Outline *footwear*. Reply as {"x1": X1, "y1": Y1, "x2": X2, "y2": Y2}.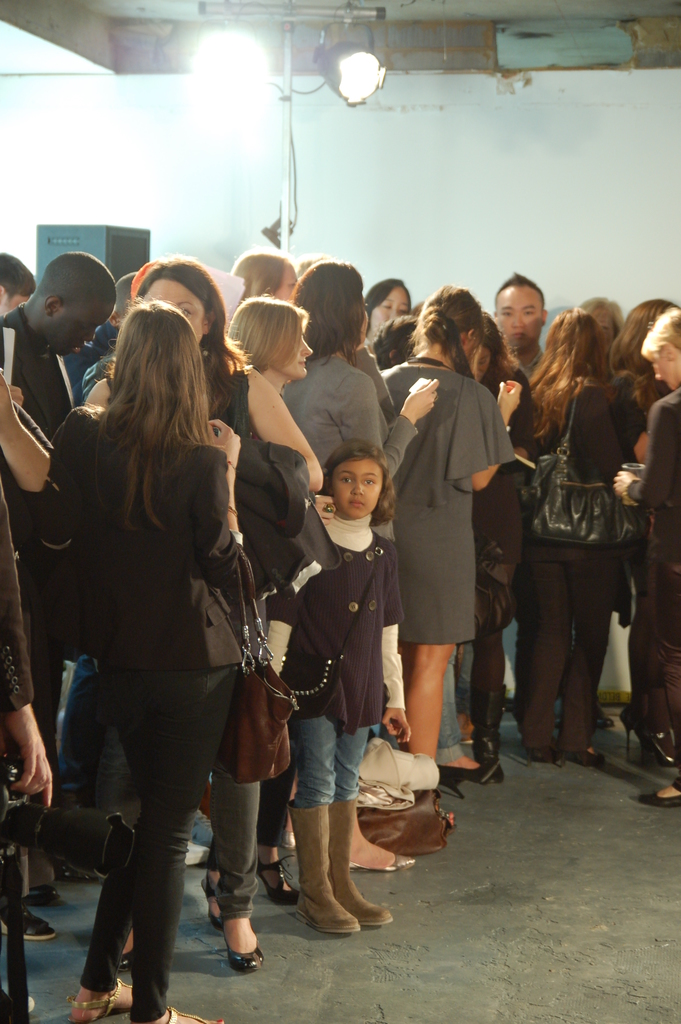
{"x1": 0, "y1": 906, "x2": 53, "y2": 942}.
